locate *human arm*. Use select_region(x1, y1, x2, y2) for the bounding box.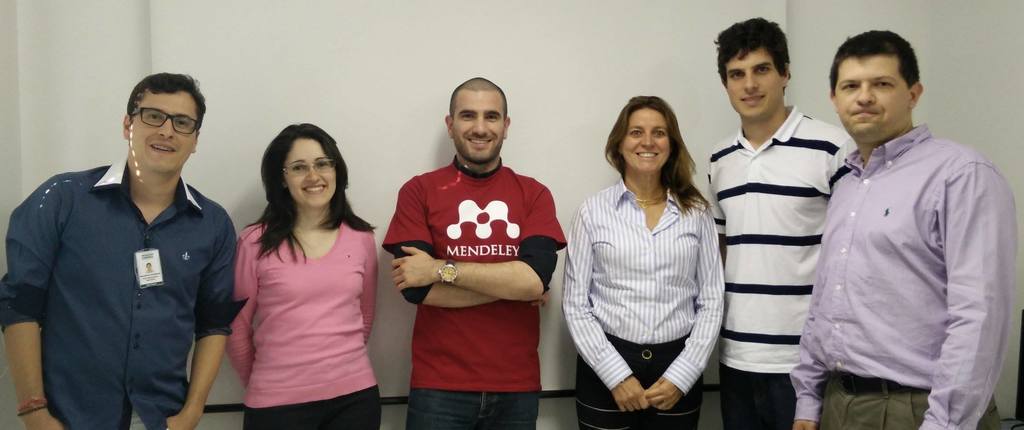
select_region(916, 166, 1012, 429).
